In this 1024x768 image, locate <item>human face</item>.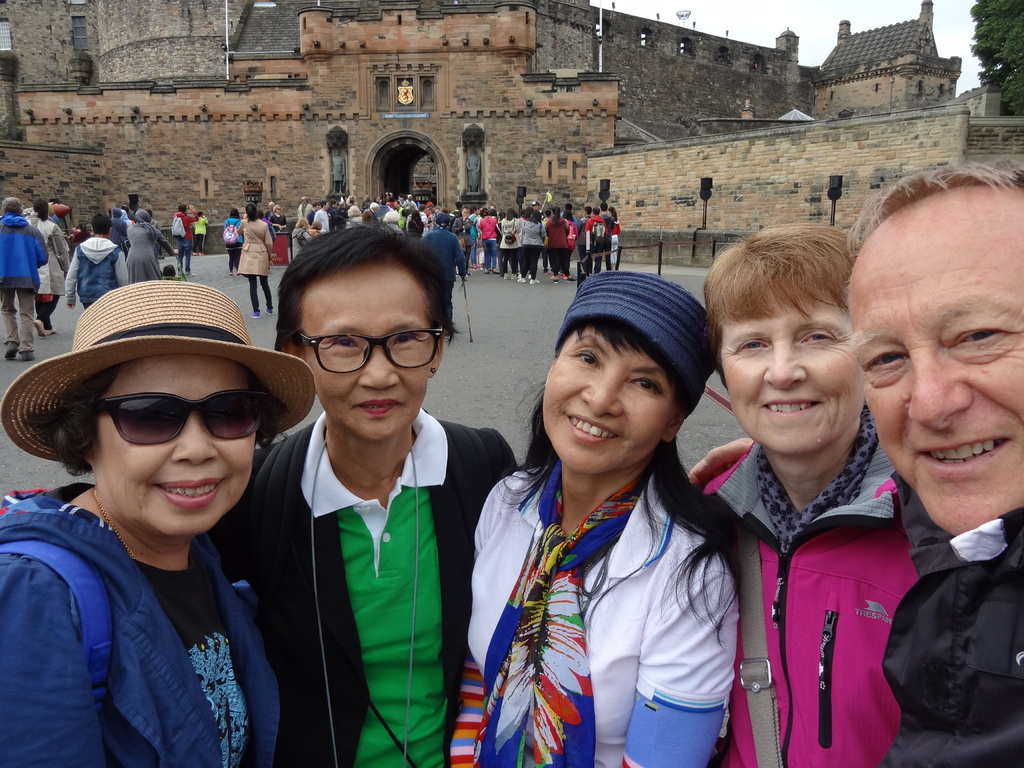
Bounding box: (536,328,678,475).
